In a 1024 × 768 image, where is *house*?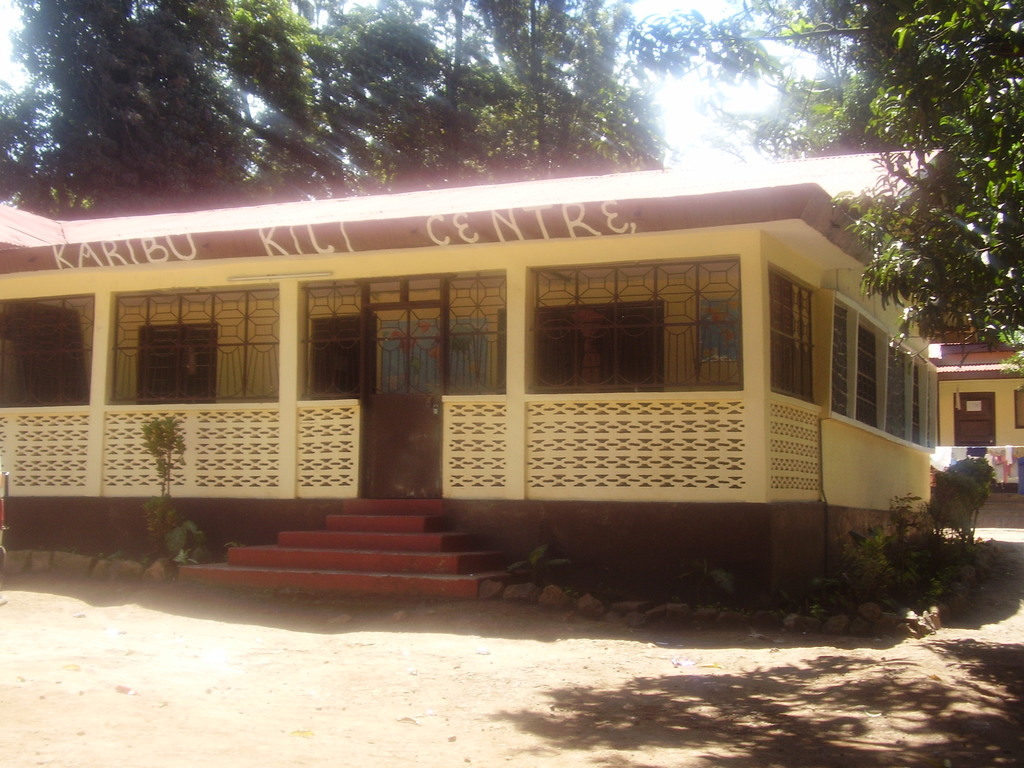
Rect(933, 291, 1023, 498).
